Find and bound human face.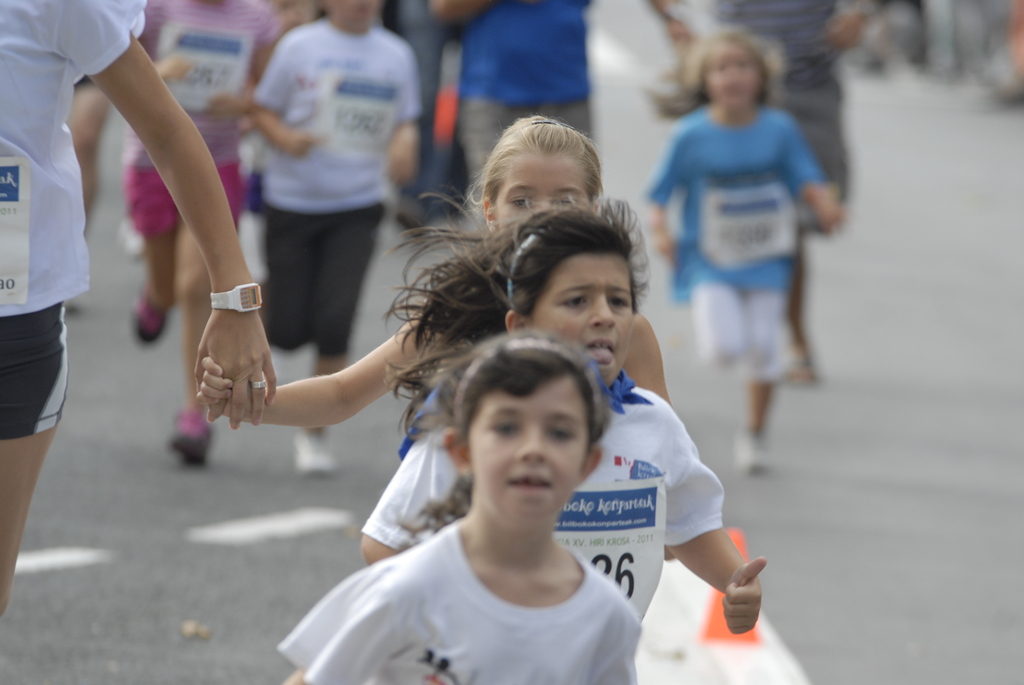
Bound: (535,249,631,382).
